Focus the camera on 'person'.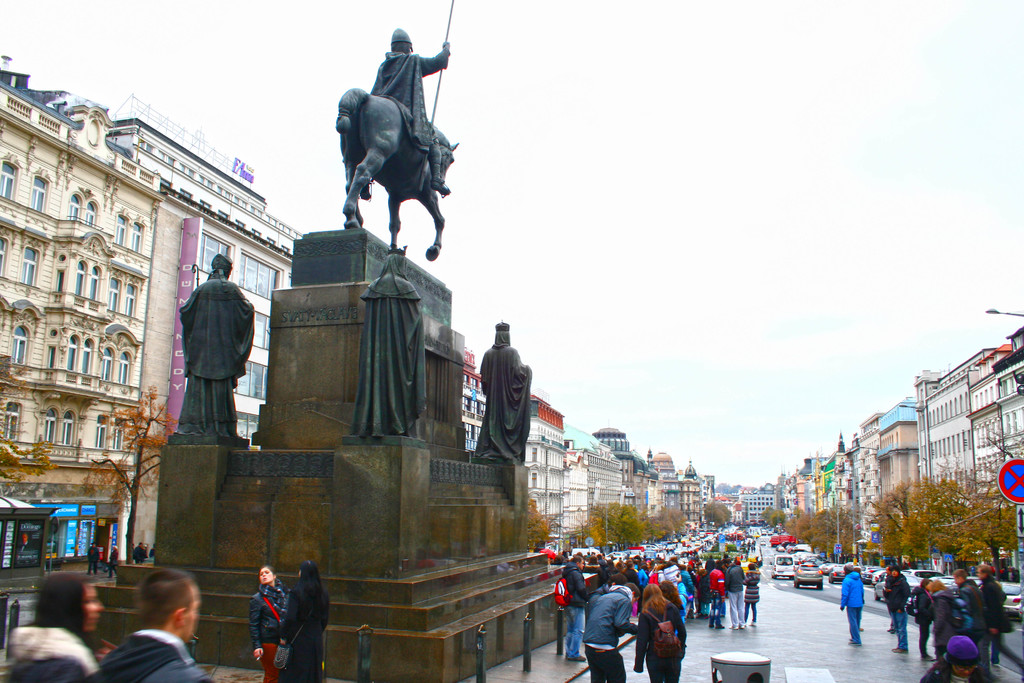
Focus region: select_region(742, 561, 764, 629).
